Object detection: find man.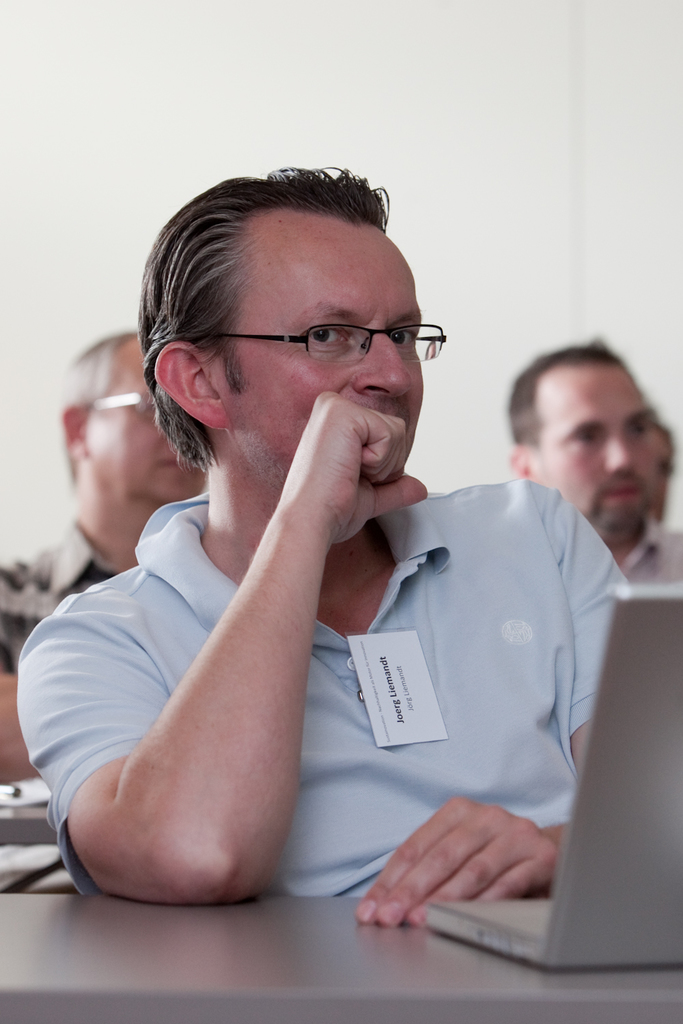
region(492, 332, 682, 595).
